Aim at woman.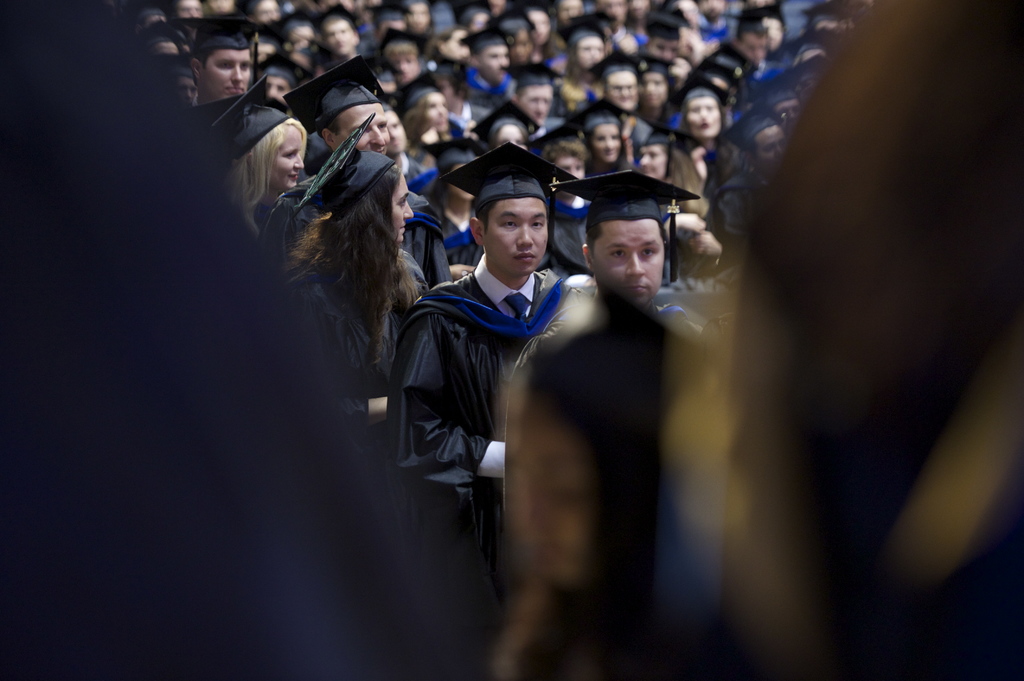
Aimed at detection(573, 99, 643, 182).
